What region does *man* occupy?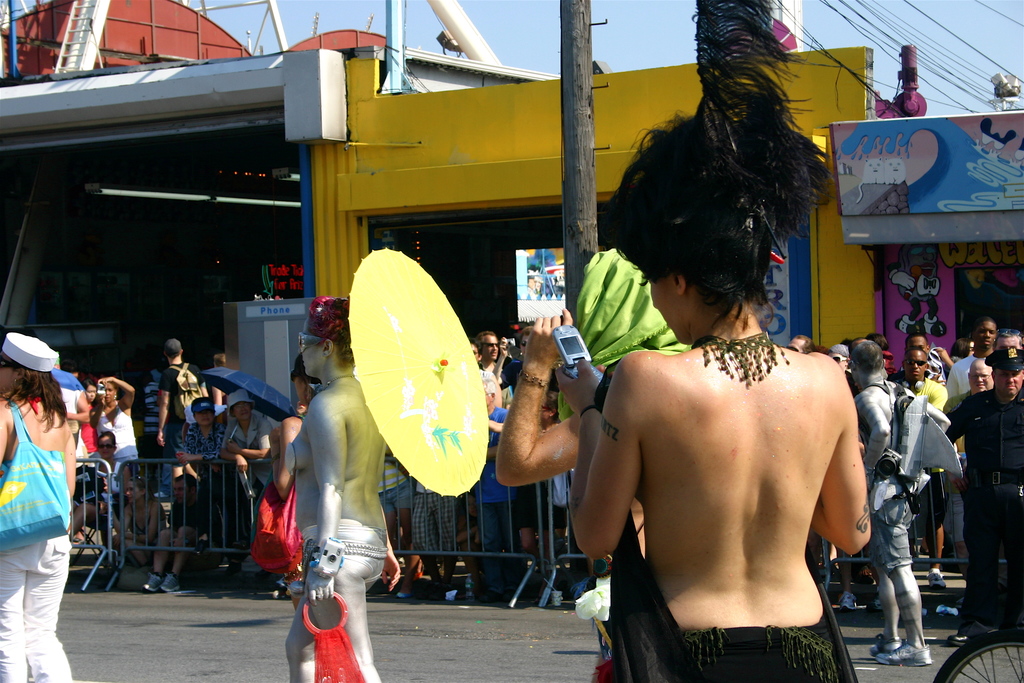
bbox(218, 388, 282, 576).
